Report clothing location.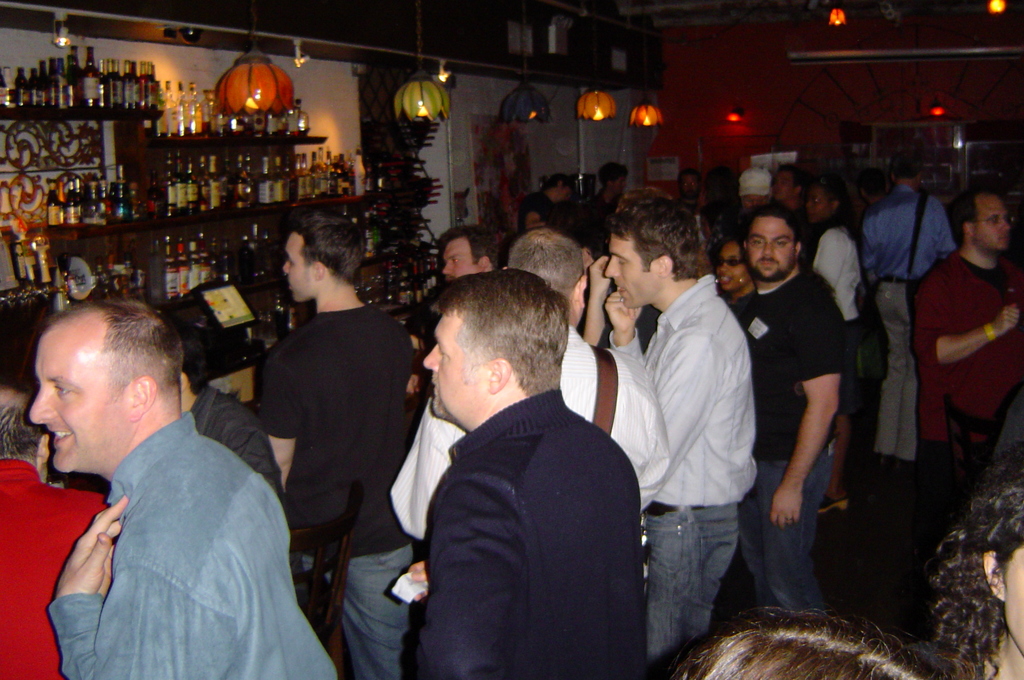
Report: [22,356,316,674].
